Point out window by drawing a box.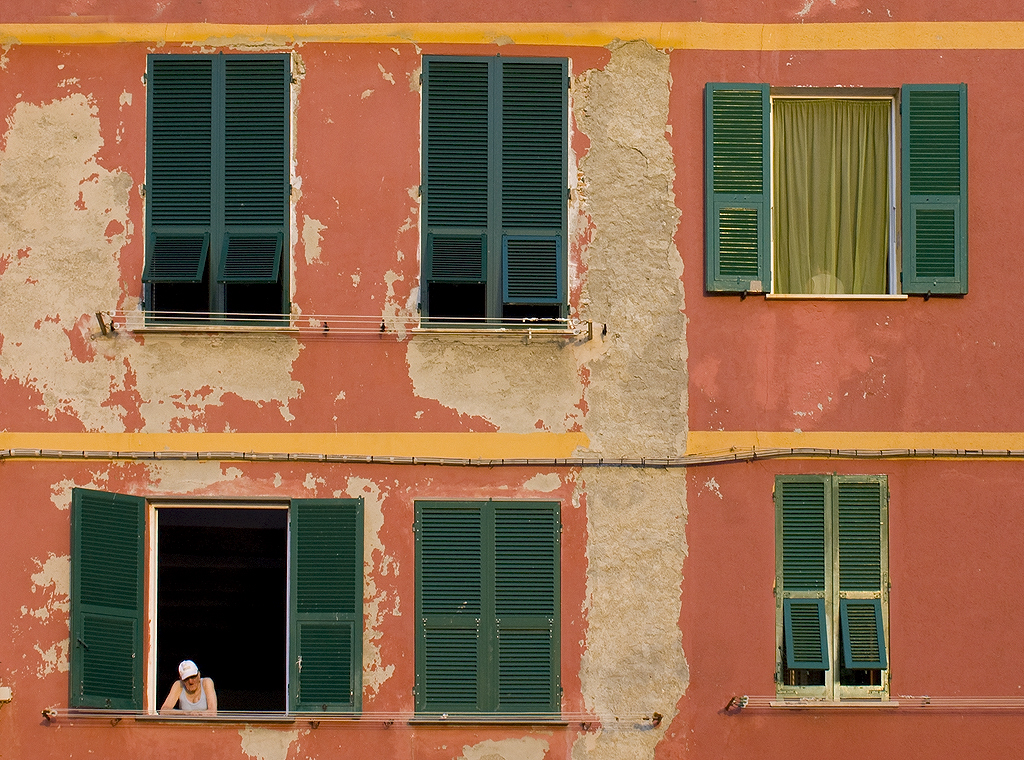
rect(153, 497, 297, 722).
